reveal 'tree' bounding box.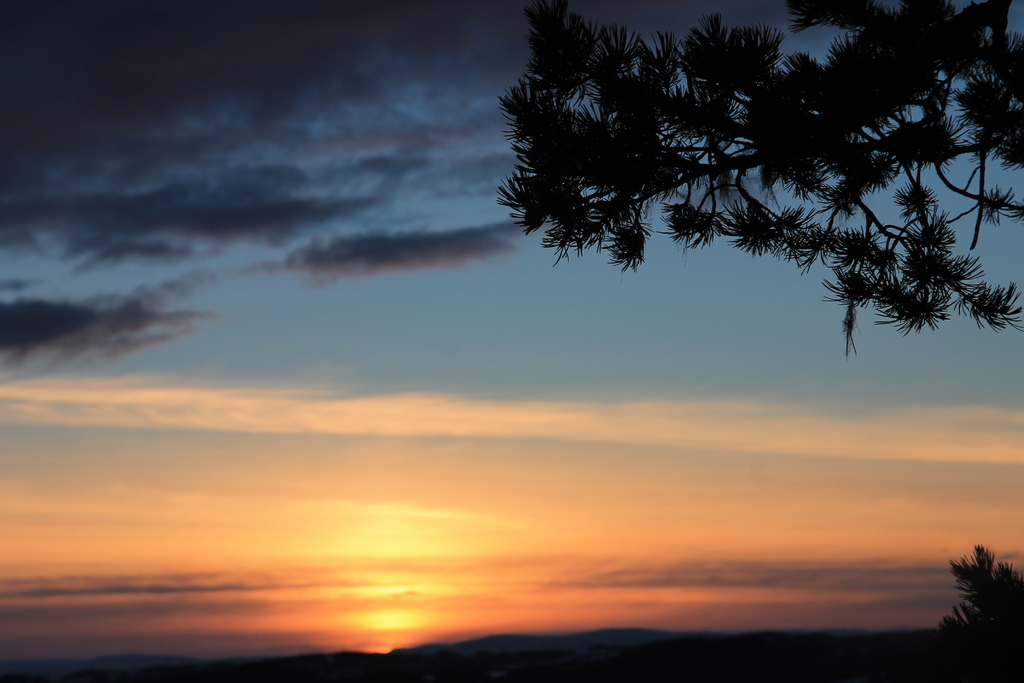
Revealed: [928,544,1023,682].
